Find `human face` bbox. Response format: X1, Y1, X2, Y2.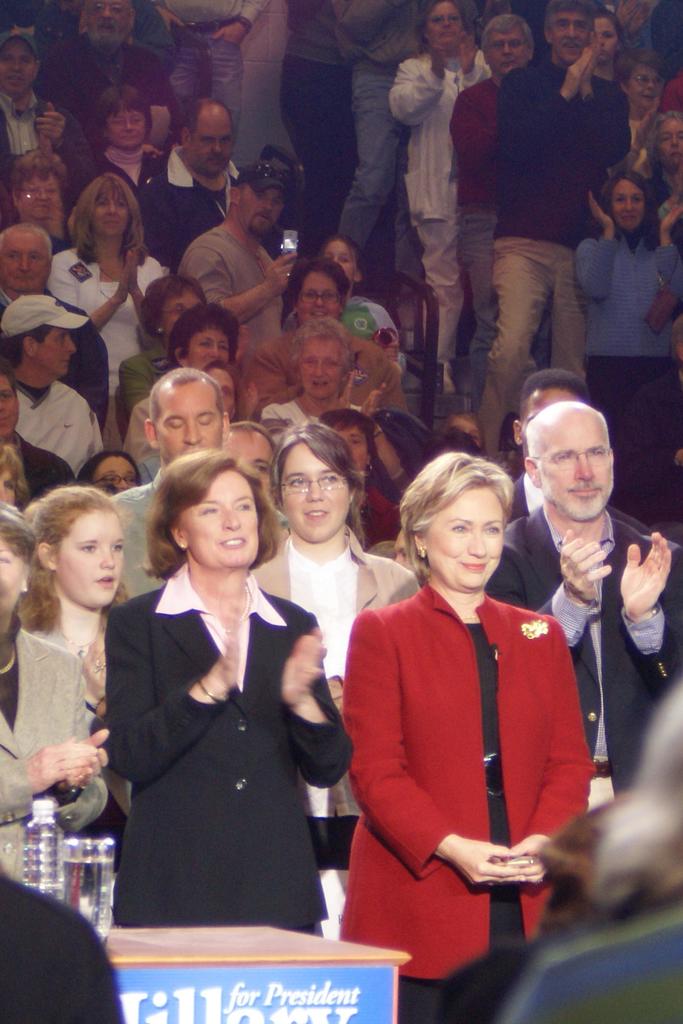
661, 116, 680, 171.
